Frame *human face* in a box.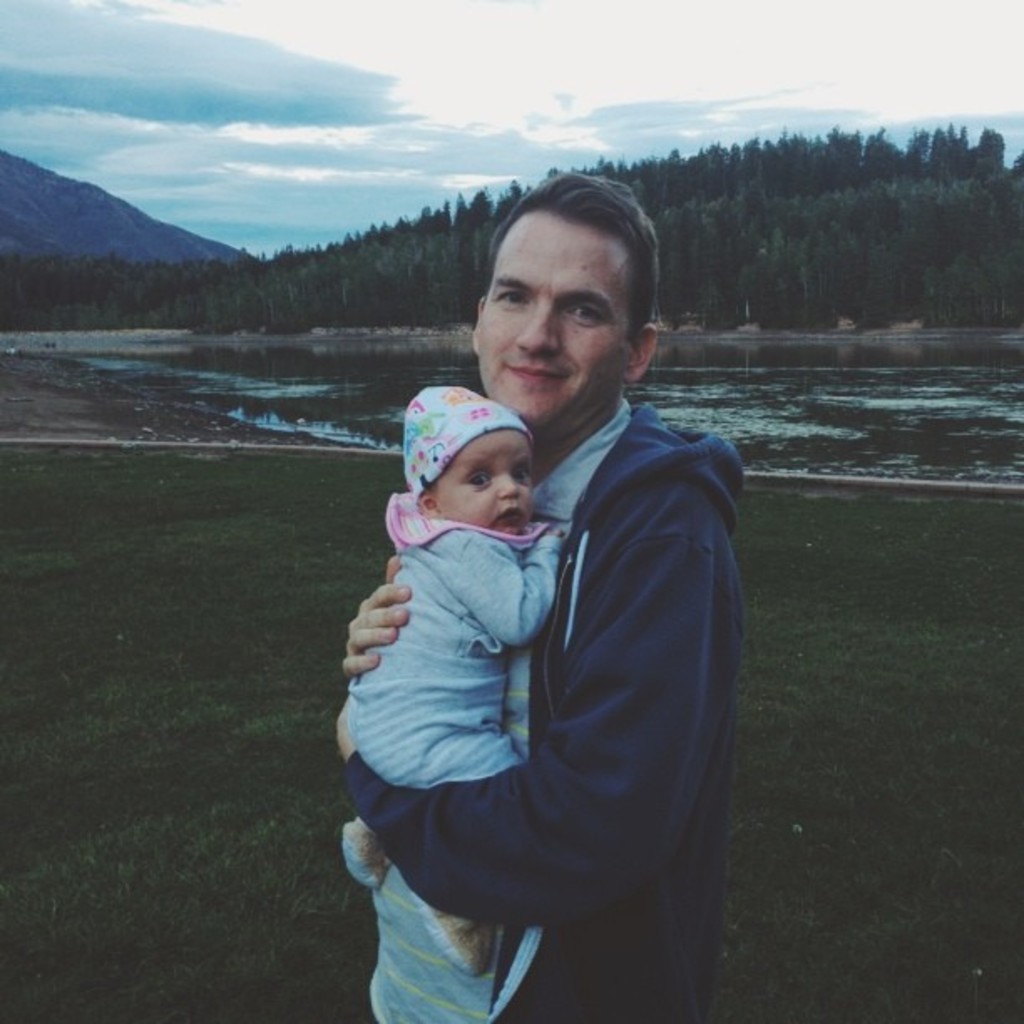
Rect(480, 218, 624, 428).
